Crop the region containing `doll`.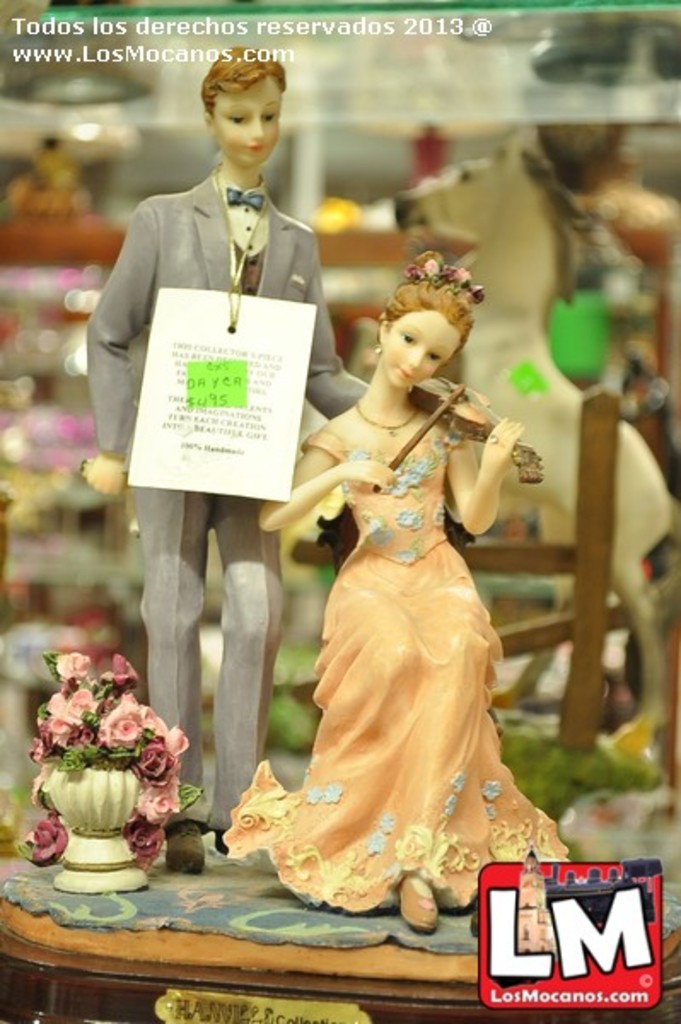
Crop region: [x1=133, y1=48, x2=357, y2=836].
